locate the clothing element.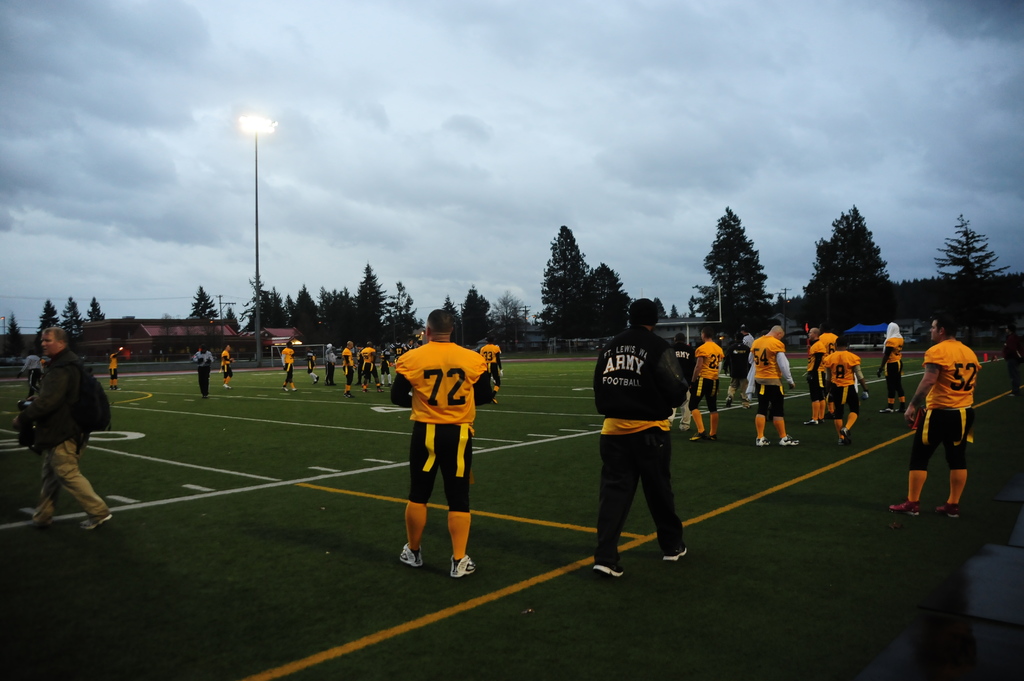
Element bbox: [282,347,295,389].
